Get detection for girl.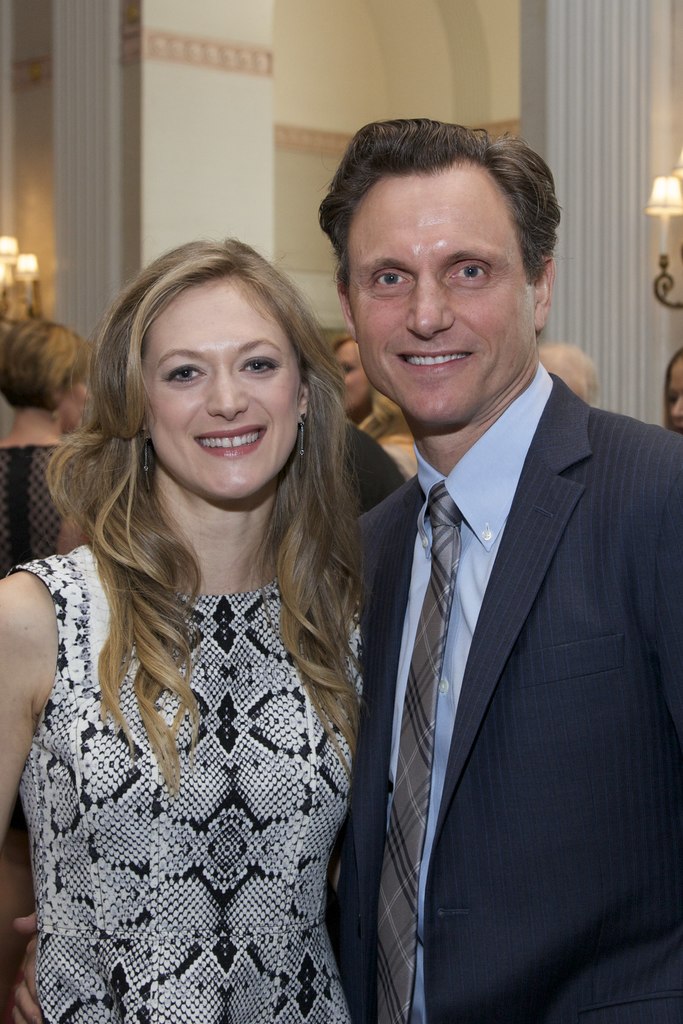
Detection: (left=663, top=349, right=682, bottom=431).
